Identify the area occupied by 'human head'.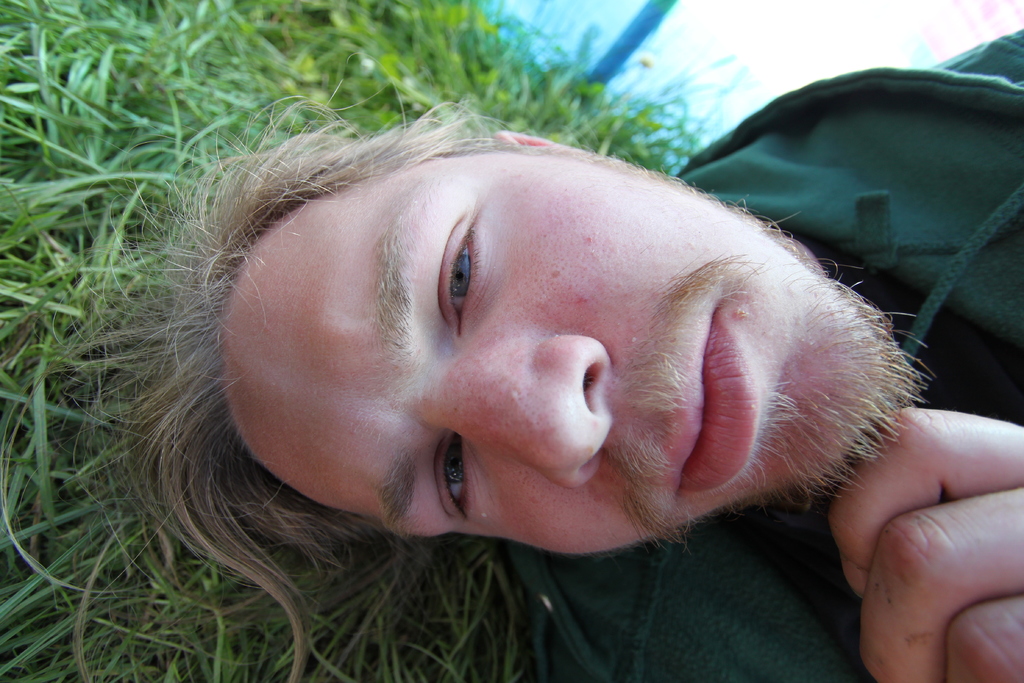
Area: bbox(182, 111, 930, 613).
